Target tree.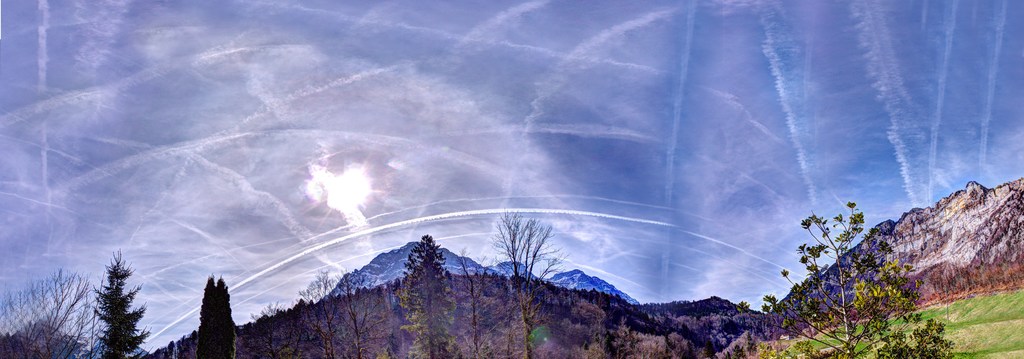
Target region: 459,245,496,358.
